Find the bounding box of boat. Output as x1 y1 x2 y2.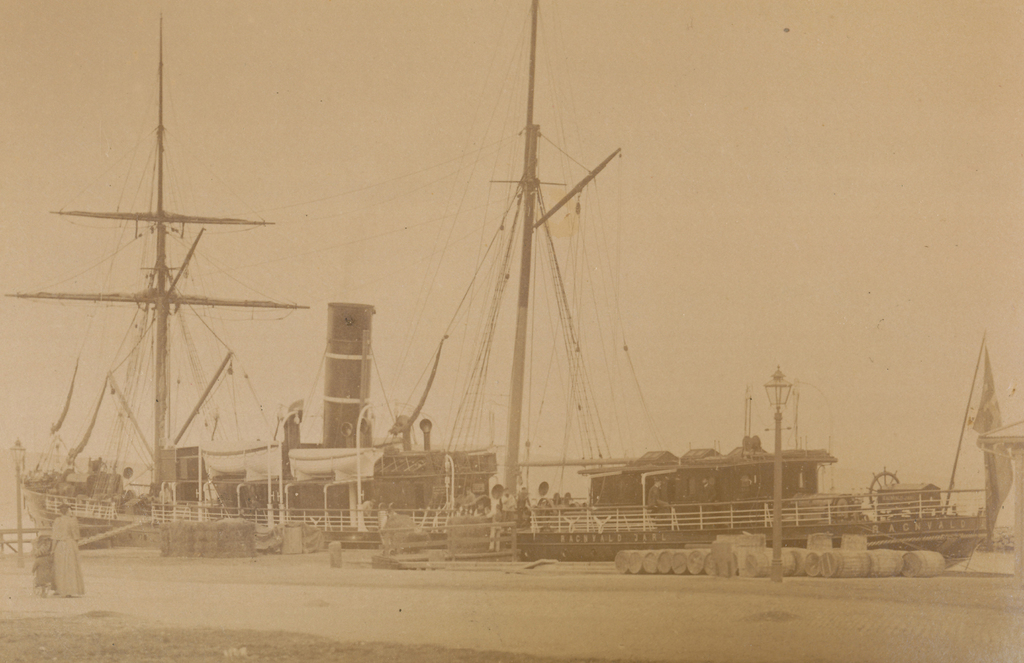
0 0 982 561.
